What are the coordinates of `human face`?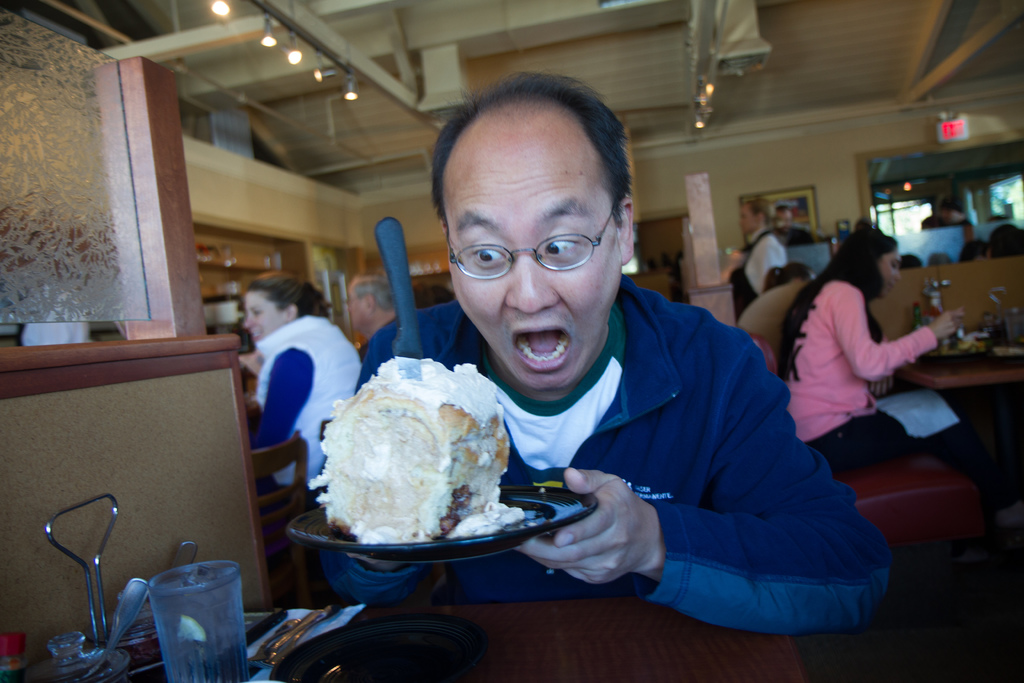
select_region(736, 205, 756, 235).
